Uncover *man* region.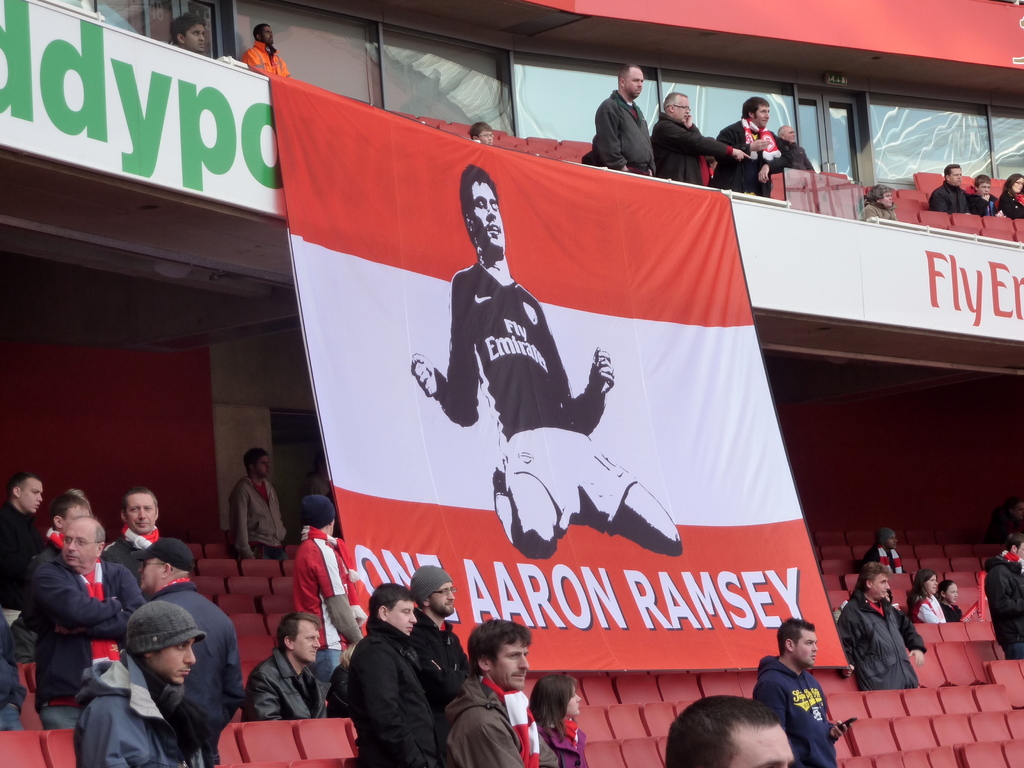
Uncovered: {"x1": 141, "y1": 540, "x2": 245, "y2": 735}.
